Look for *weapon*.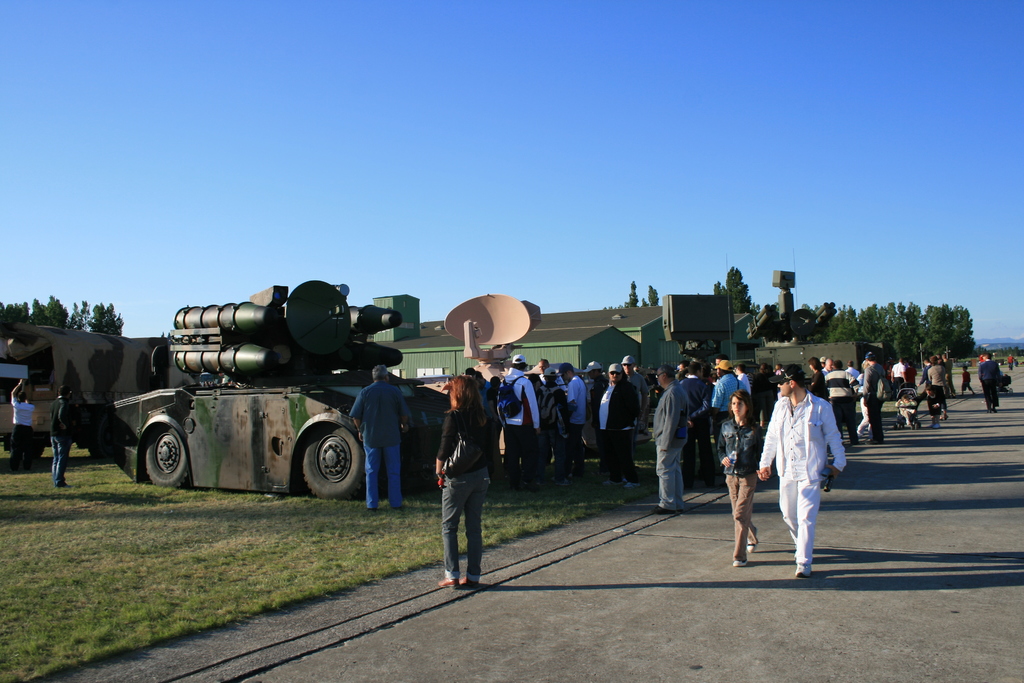
Found: bbox=(166, 277, 404, 386).
